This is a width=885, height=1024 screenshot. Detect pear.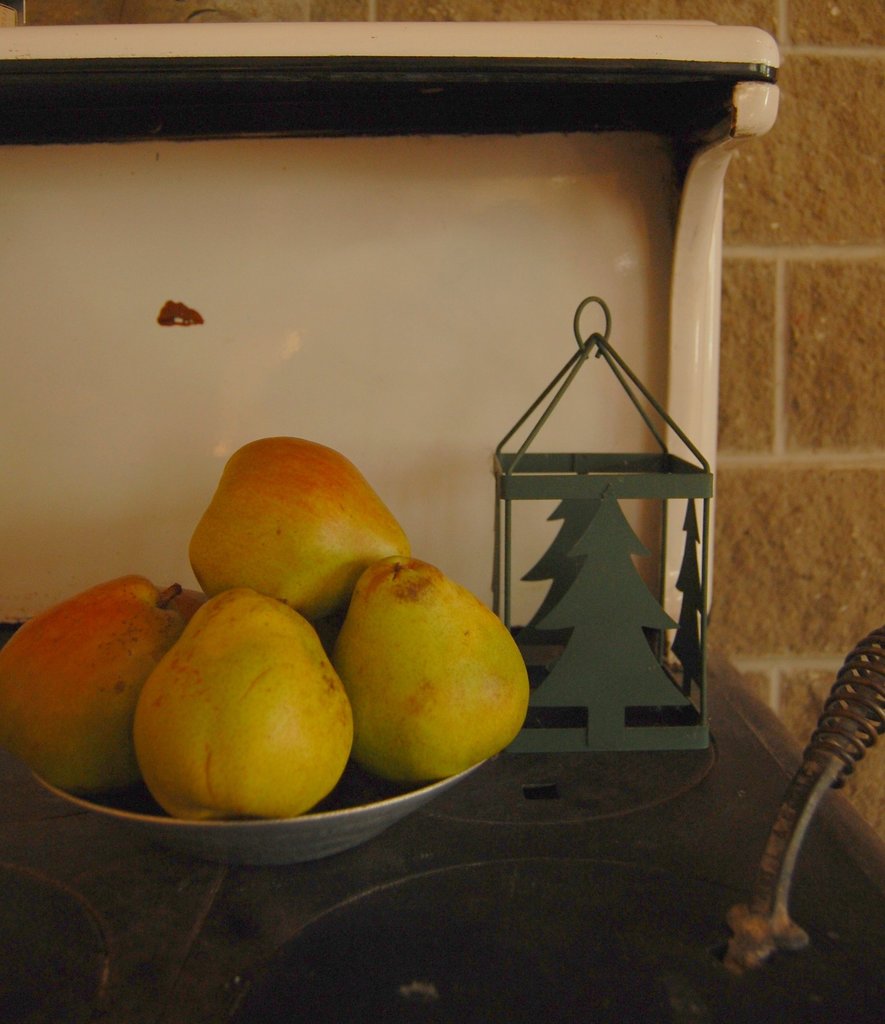
select_region(0, 575, 187, 794).
